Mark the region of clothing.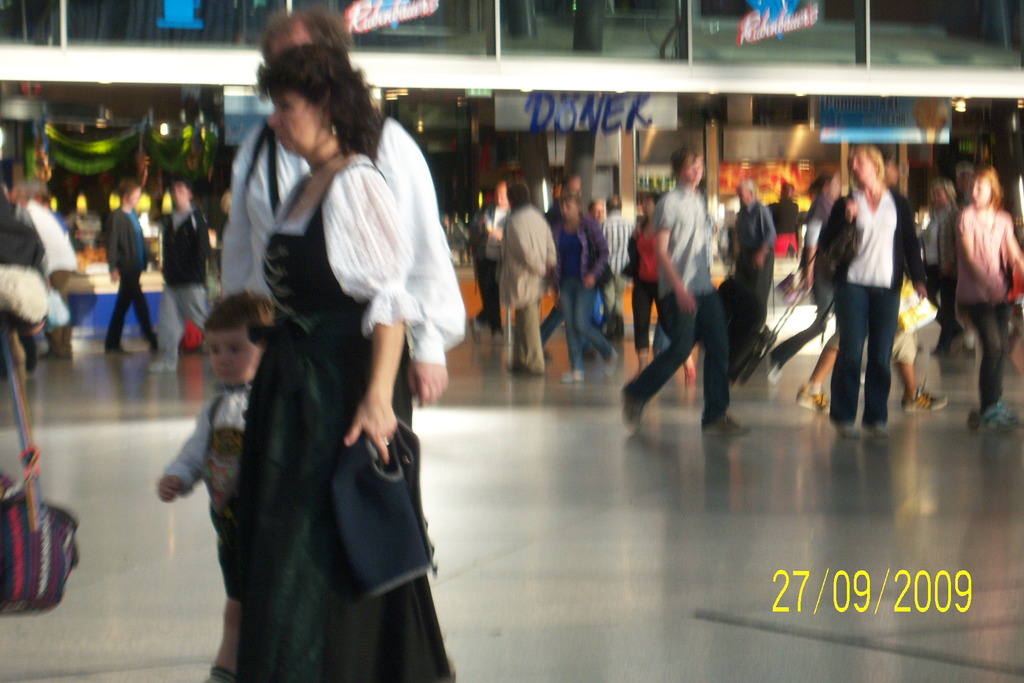
Region: <bbox>951, 209, 1023, 403</bbox>.
